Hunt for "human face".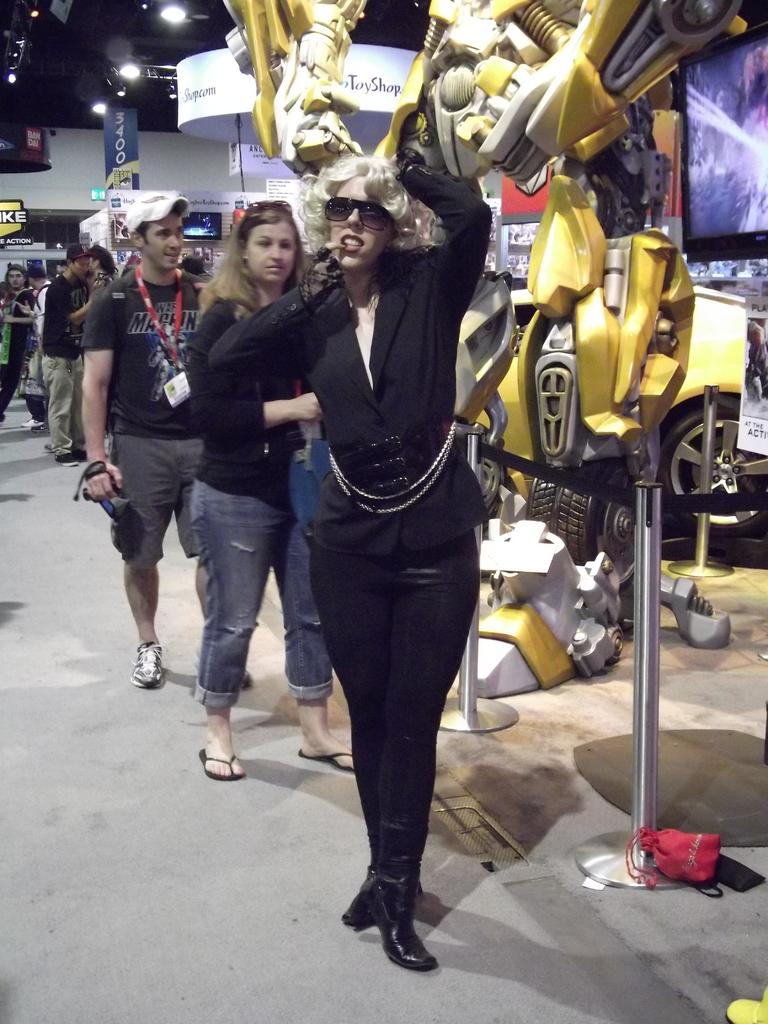
Hunted down at crop(244, 219, 302, 287).
